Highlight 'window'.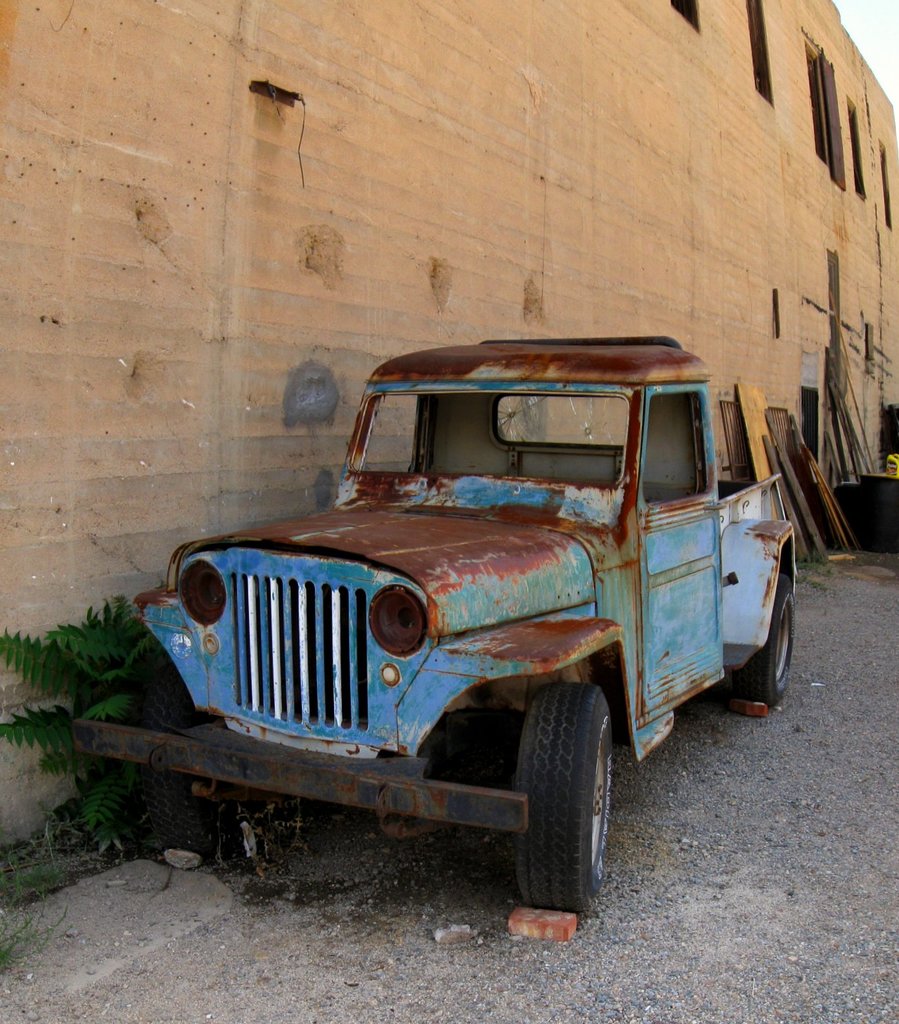
Highlighted region: BBox(641, 393, 708, 499).
